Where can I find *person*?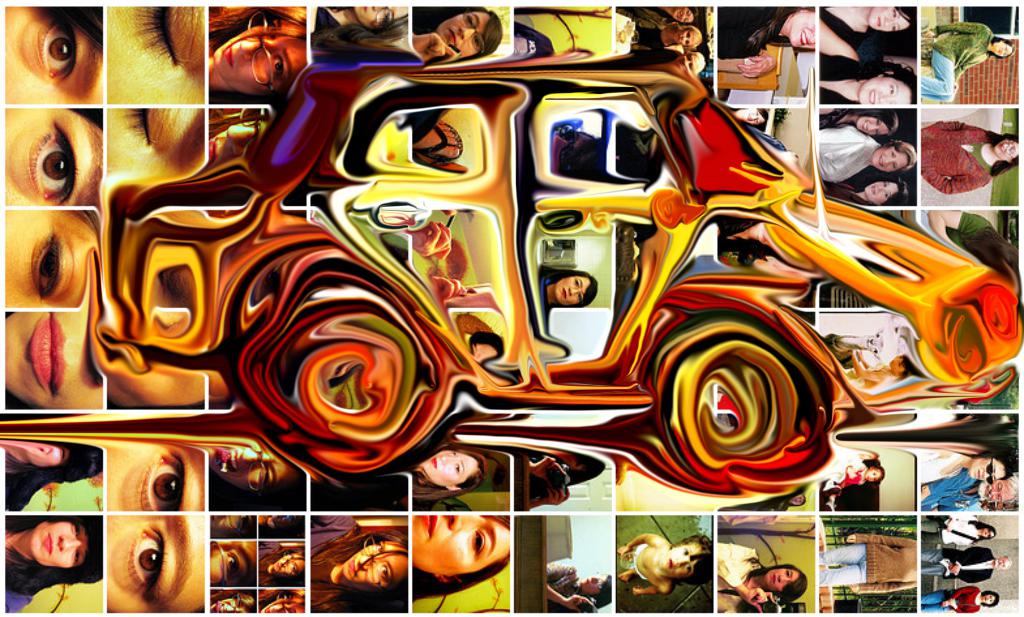
You can find it at [x1=543, y1=551, x2=616, y2=616].
